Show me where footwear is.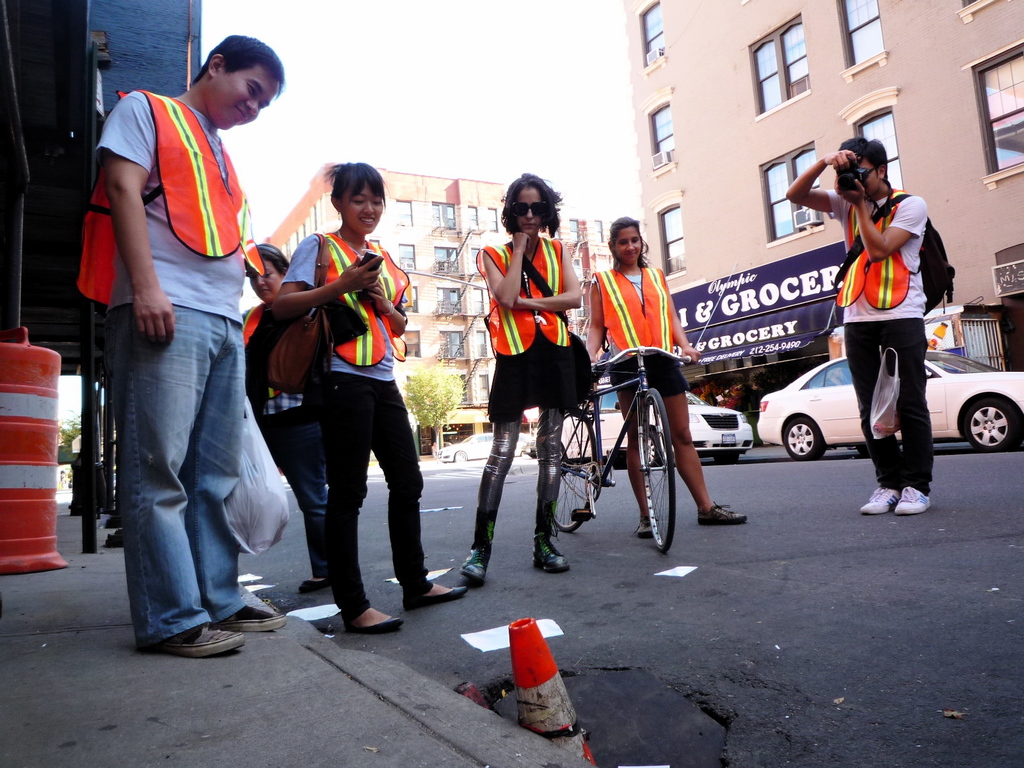
footwear is at (x1=465, y1=550, x2=488, y2=582).
